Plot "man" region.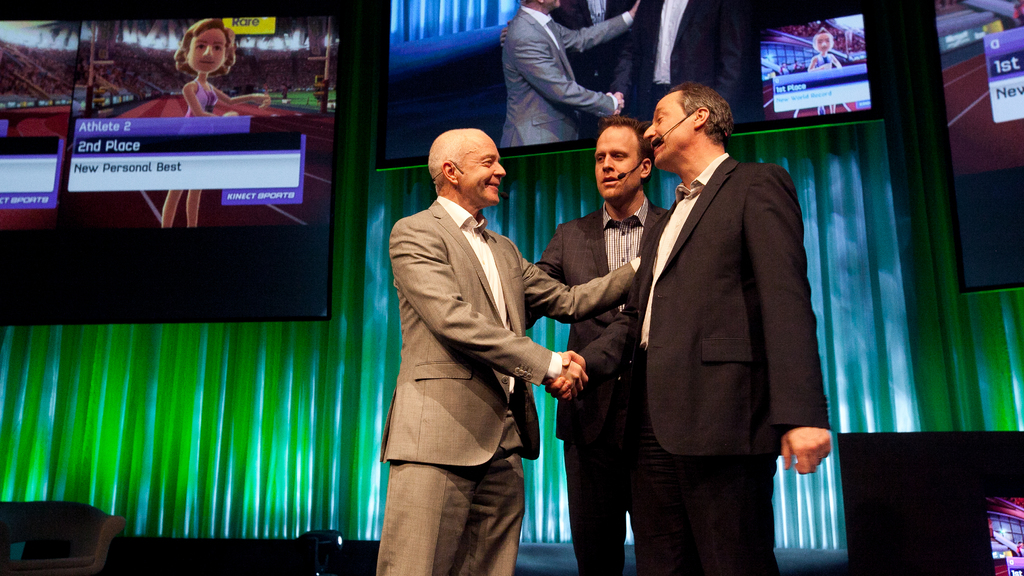
Plotted at (left=379, top=131, right=645, bottom=575).
